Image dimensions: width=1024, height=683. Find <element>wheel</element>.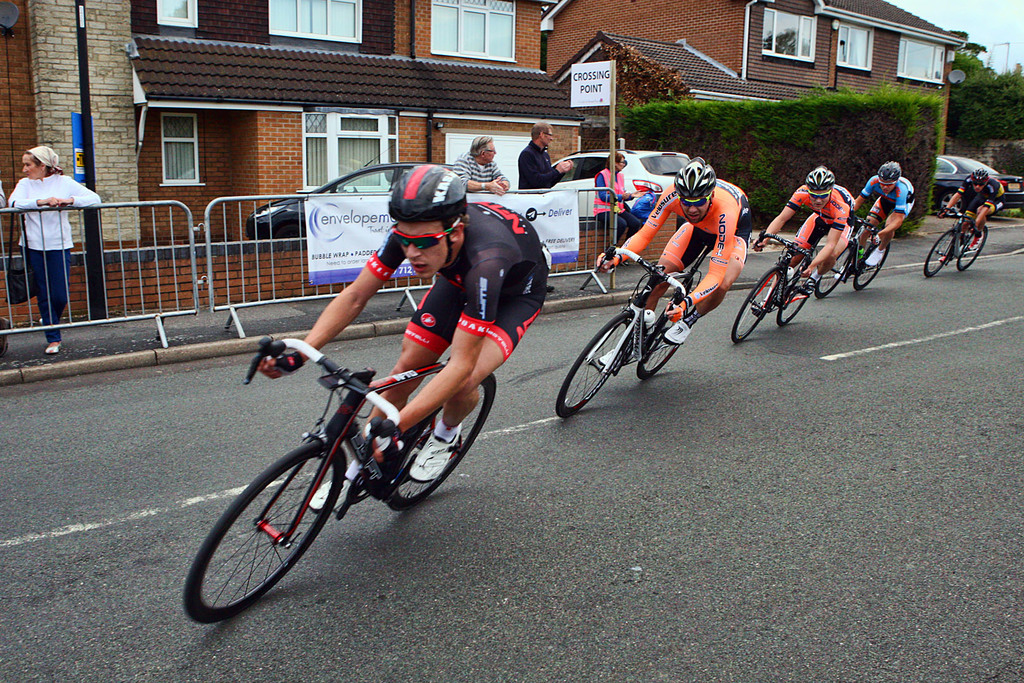
786:258:813:321.
